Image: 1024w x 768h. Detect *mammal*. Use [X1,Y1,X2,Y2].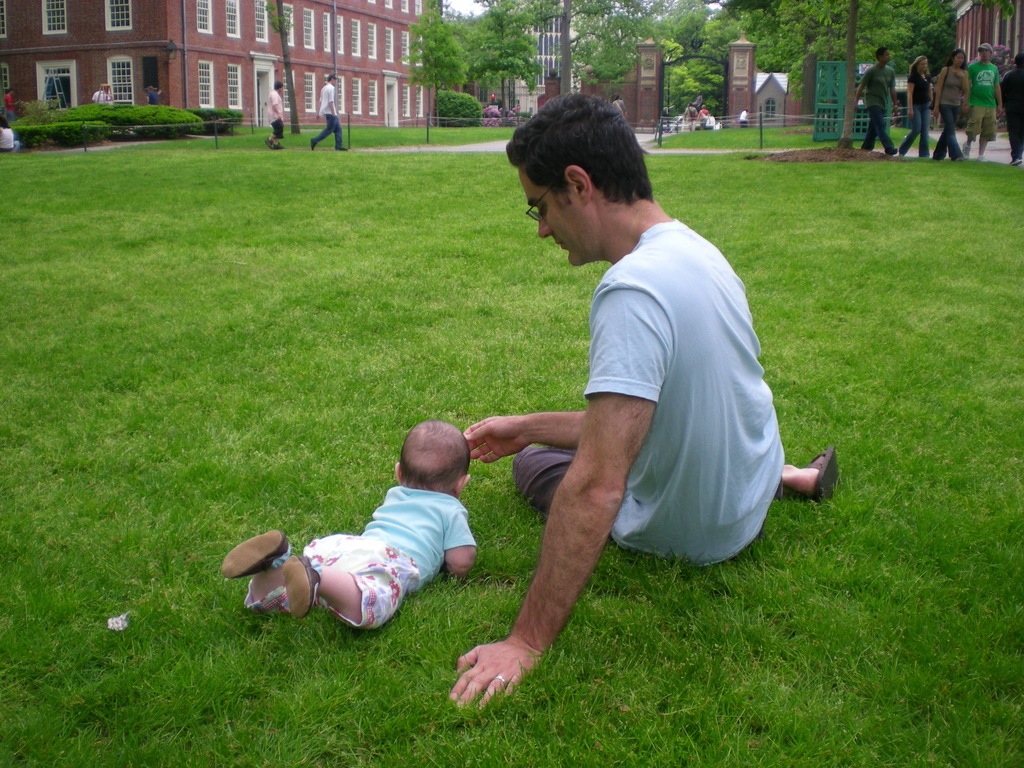
[305,74,348,152].
